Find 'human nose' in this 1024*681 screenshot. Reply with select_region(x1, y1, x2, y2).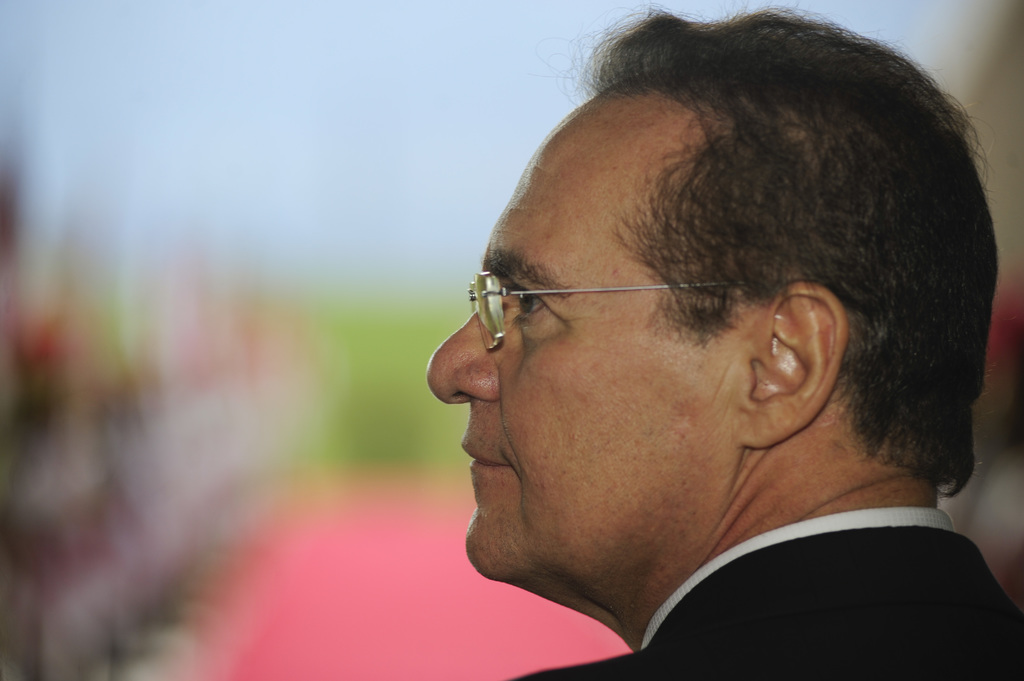
select_region(422, 307, 497, 406).
